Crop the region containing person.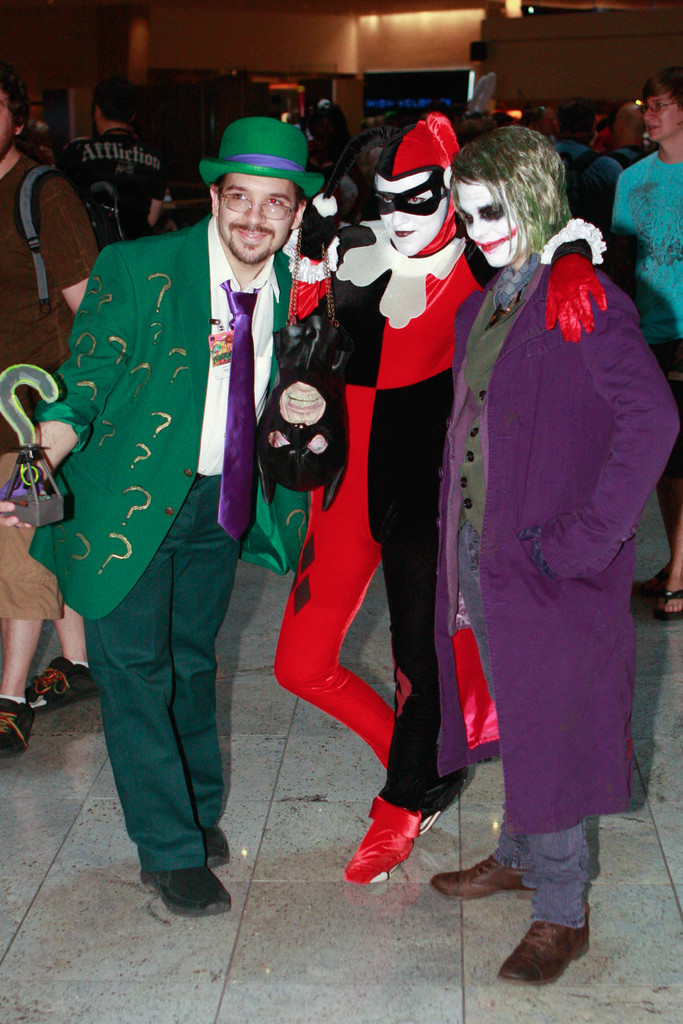
Crop region: 259,99,609,886.
